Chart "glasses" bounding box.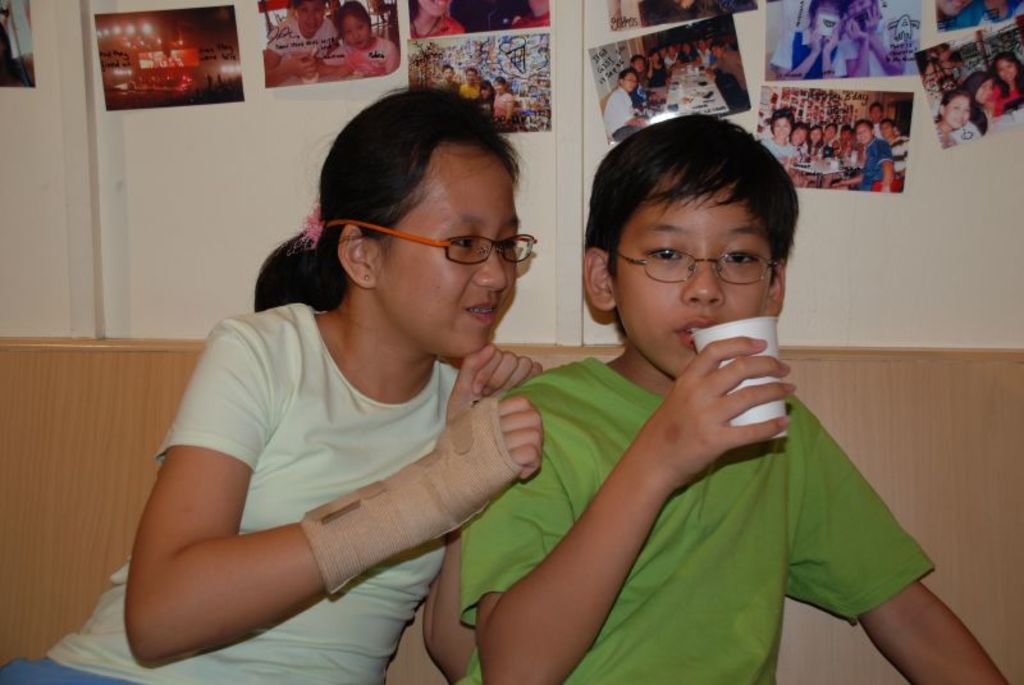
Charted: 611, 251, 790, 283.
